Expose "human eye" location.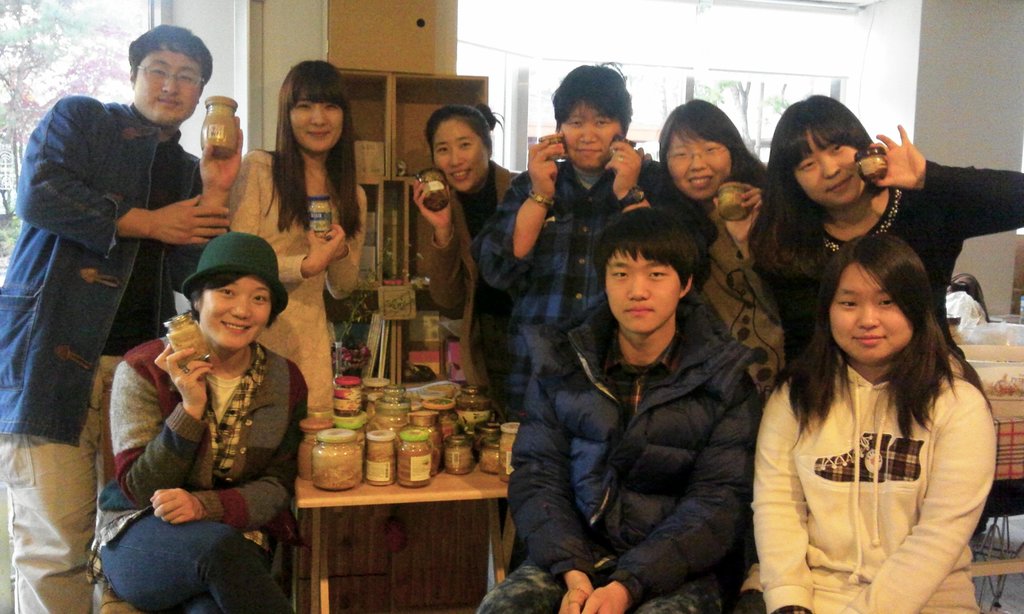
Exposed at (x1=837, y1=299, x2=861, y2=311).
